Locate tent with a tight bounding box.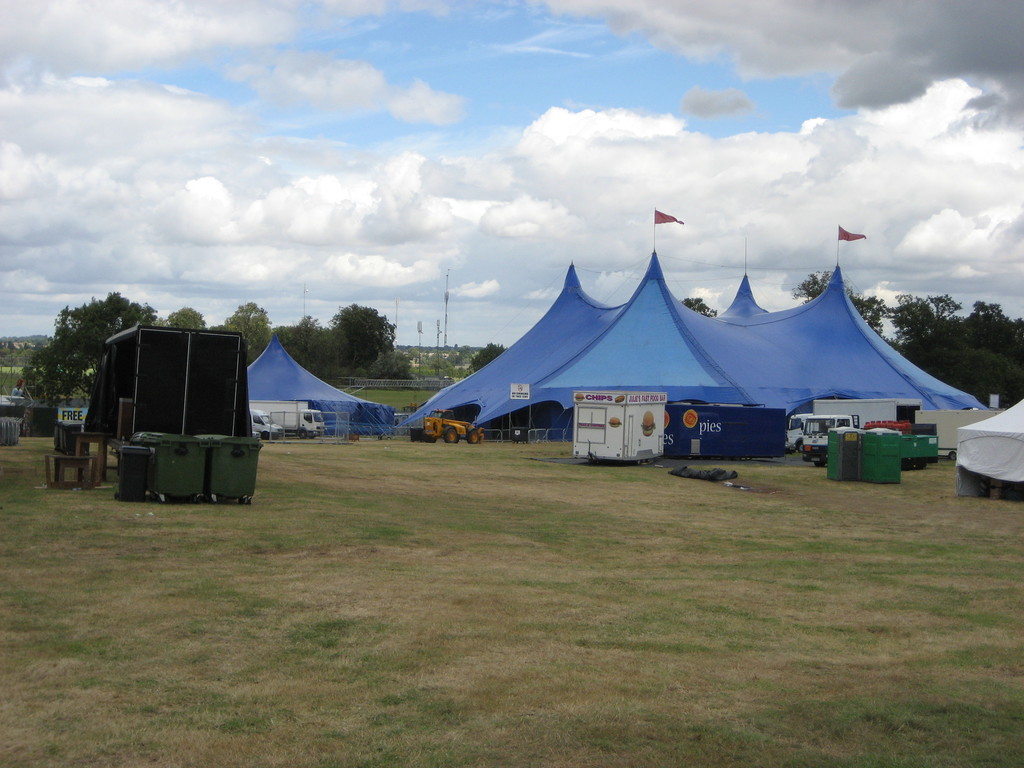
bbox=(246, 330, 394, 435).
